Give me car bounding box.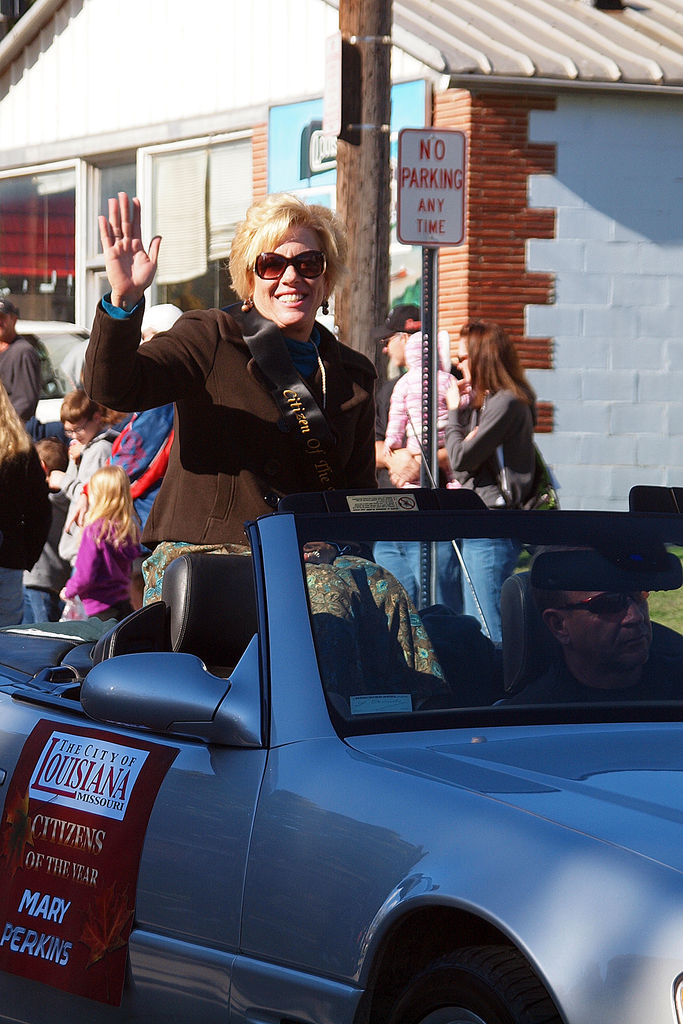
29:360:640:1012.
